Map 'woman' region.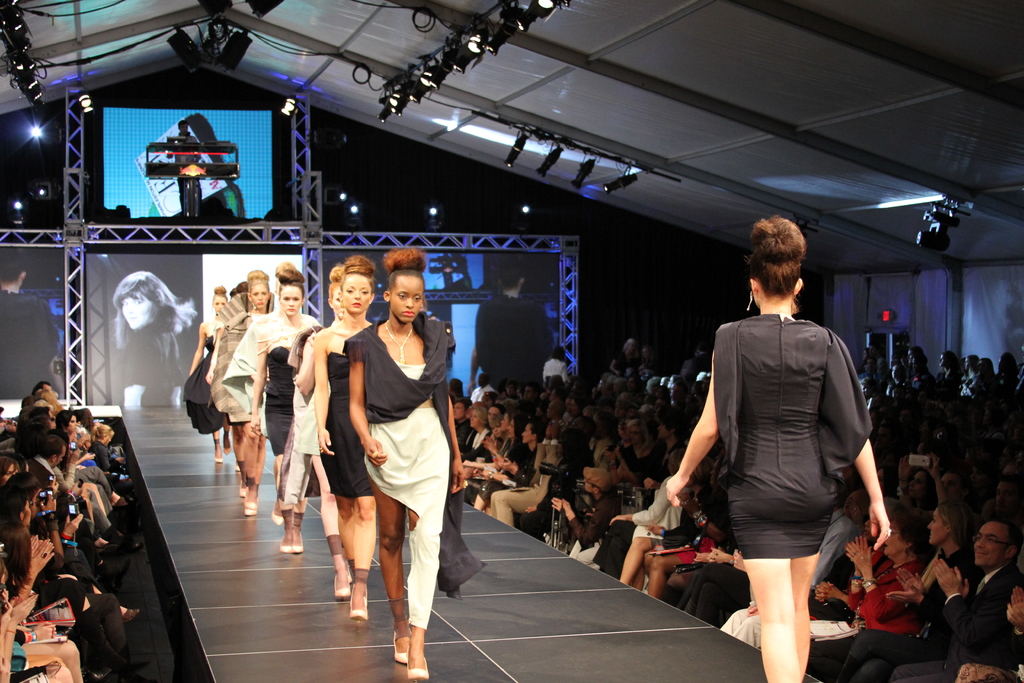
Mapped to [997,351,1020,389].
